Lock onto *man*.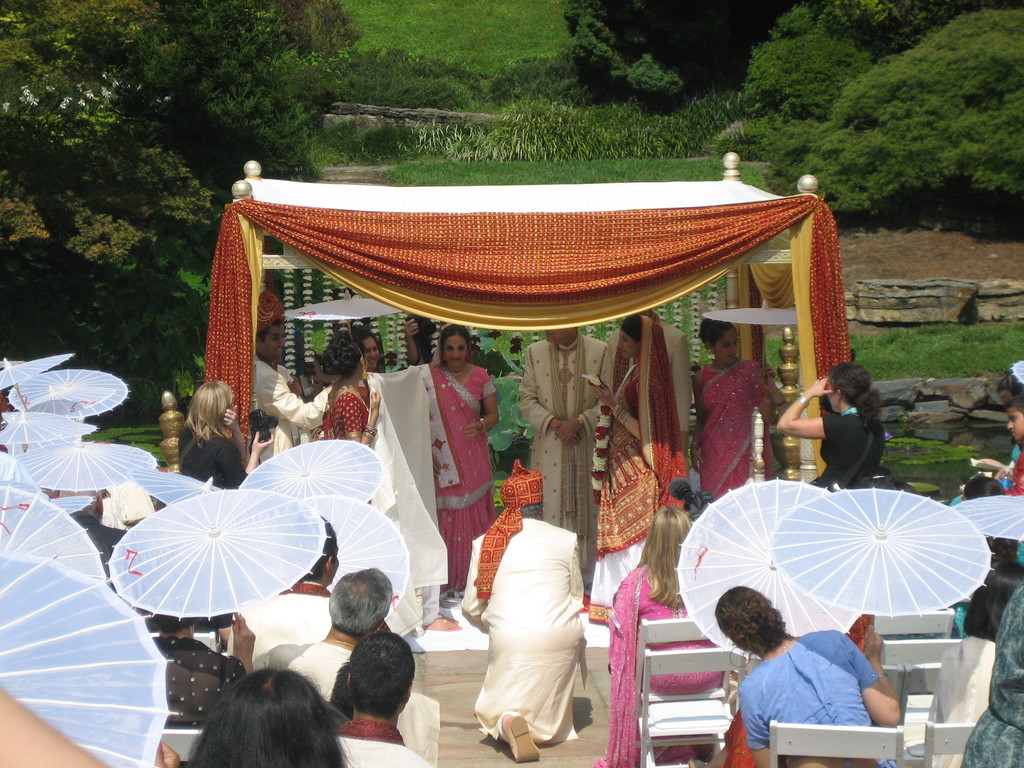
Locked: 56 488 128 557.
